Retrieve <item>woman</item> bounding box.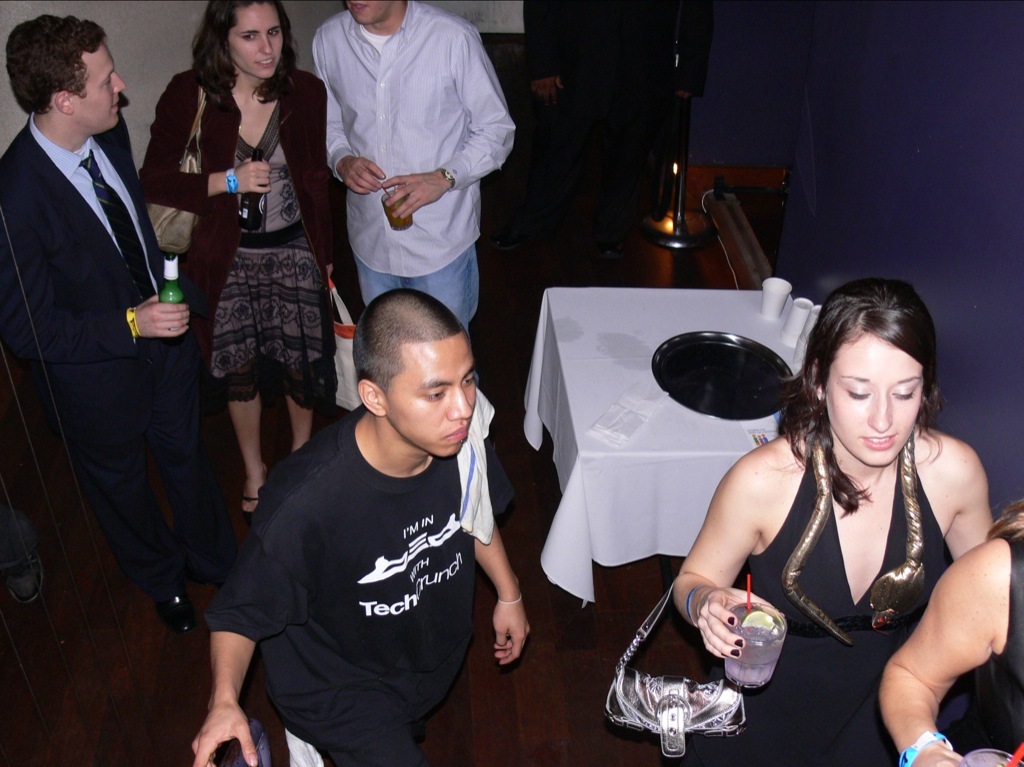
Bounding box: (left=135, top=0, right=348, bottom=519).
